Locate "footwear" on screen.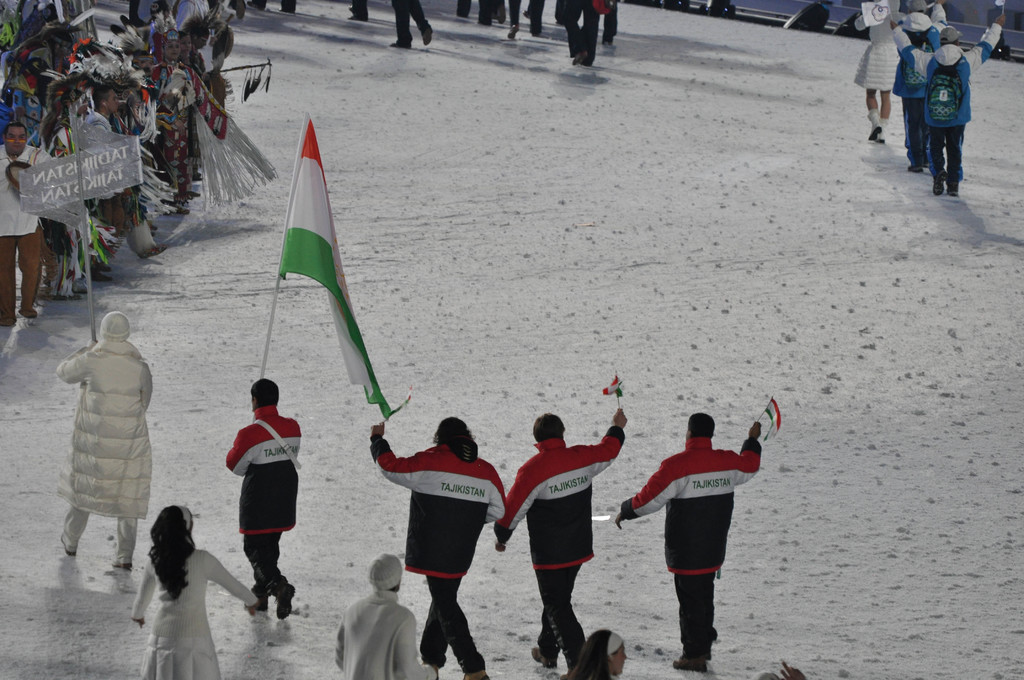
On screen at (left=602, top=38, right=618, bottom=46).
